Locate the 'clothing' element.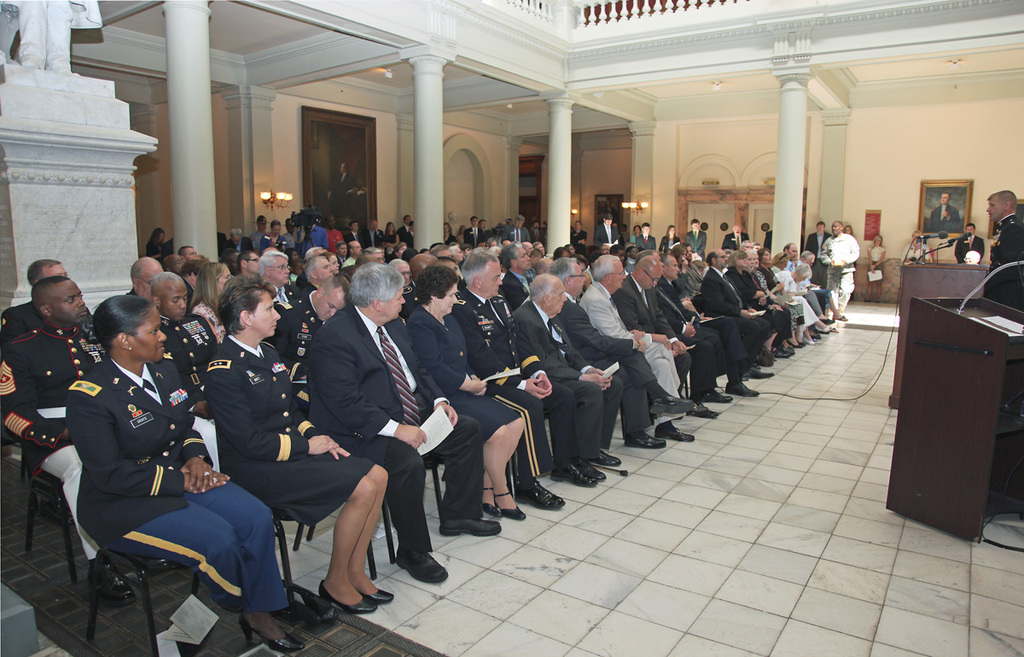
Element bbox: (x1=598, y1=288, x2=667, y2=396).
